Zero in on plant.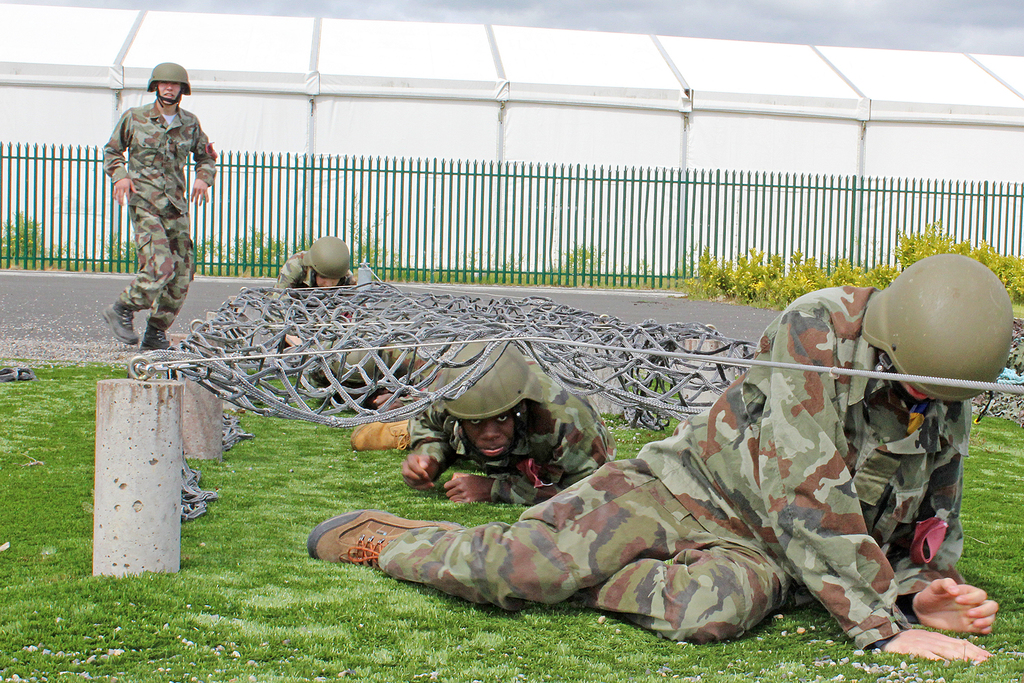
Zeroed in: [left=194, top=219, right=304, bottom=283].
